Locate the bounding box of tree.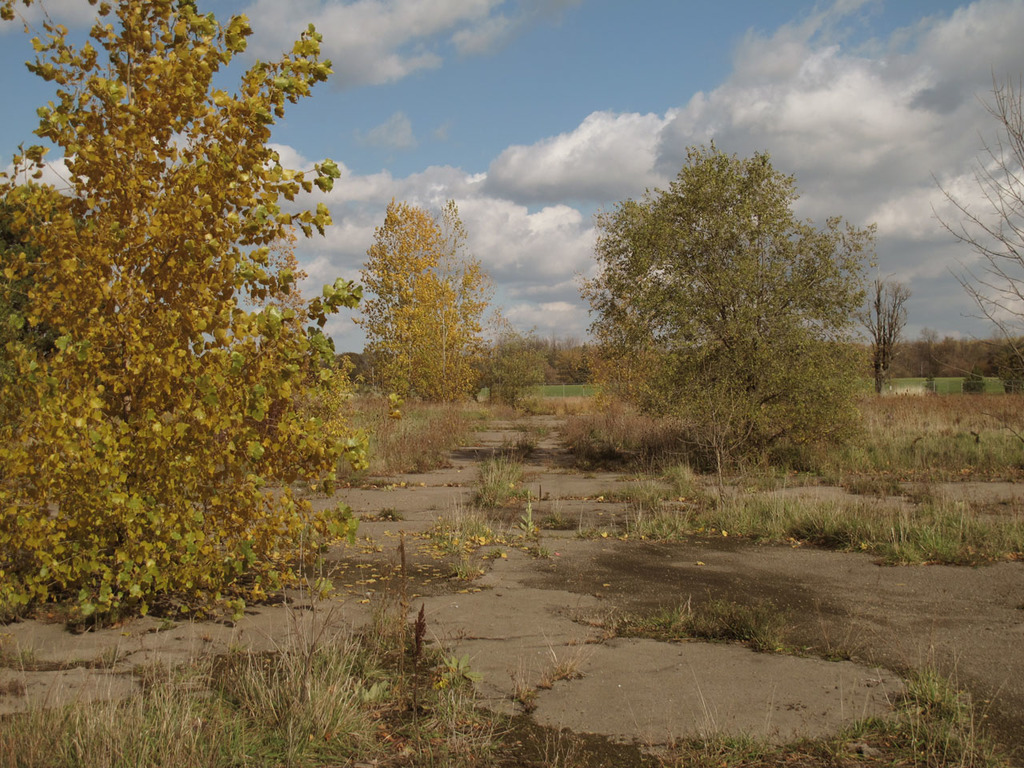
Bounding box: box(369, 191, 496, 399).
